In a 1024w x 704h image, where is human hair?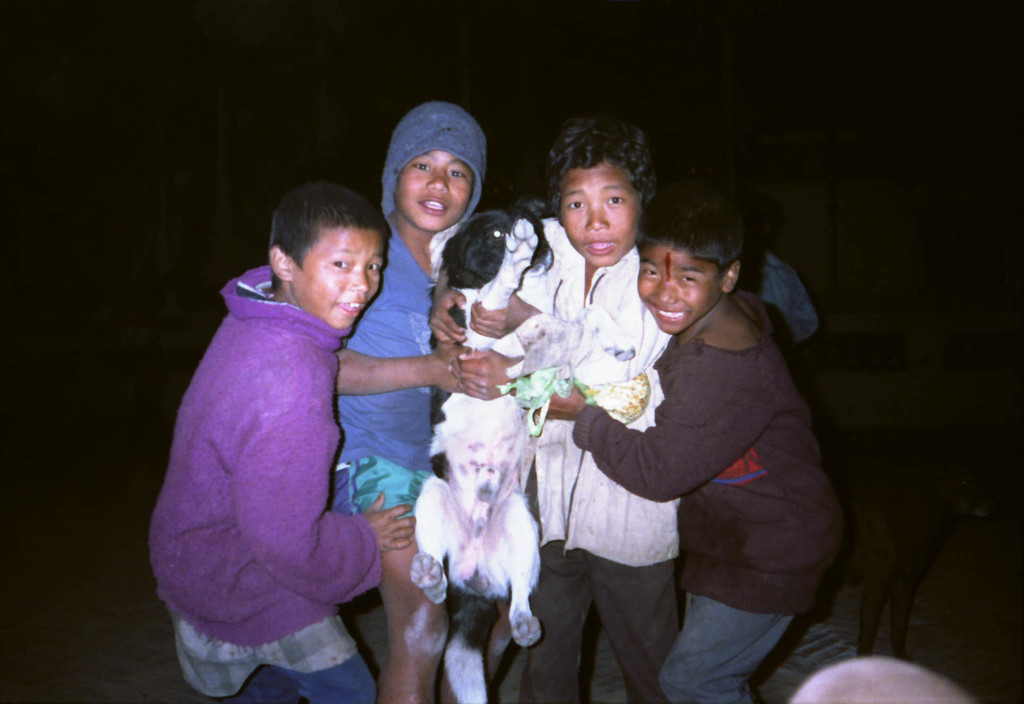
region(630, 185, 741, 270).
